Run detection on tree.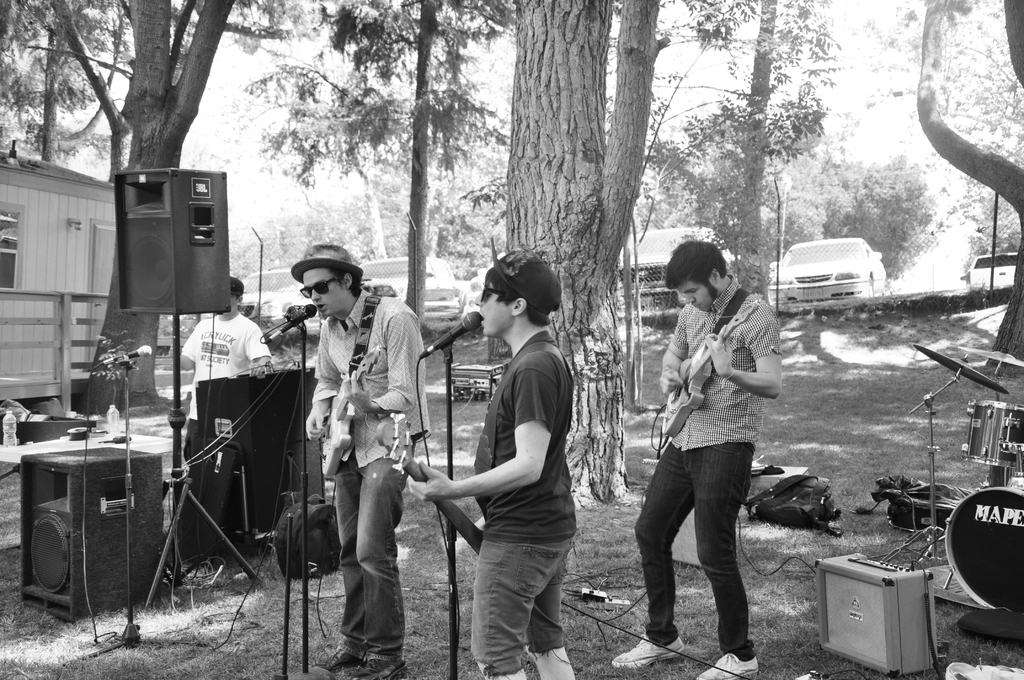
Result: x1=872, y1=0, x2=1023, y2=394.
